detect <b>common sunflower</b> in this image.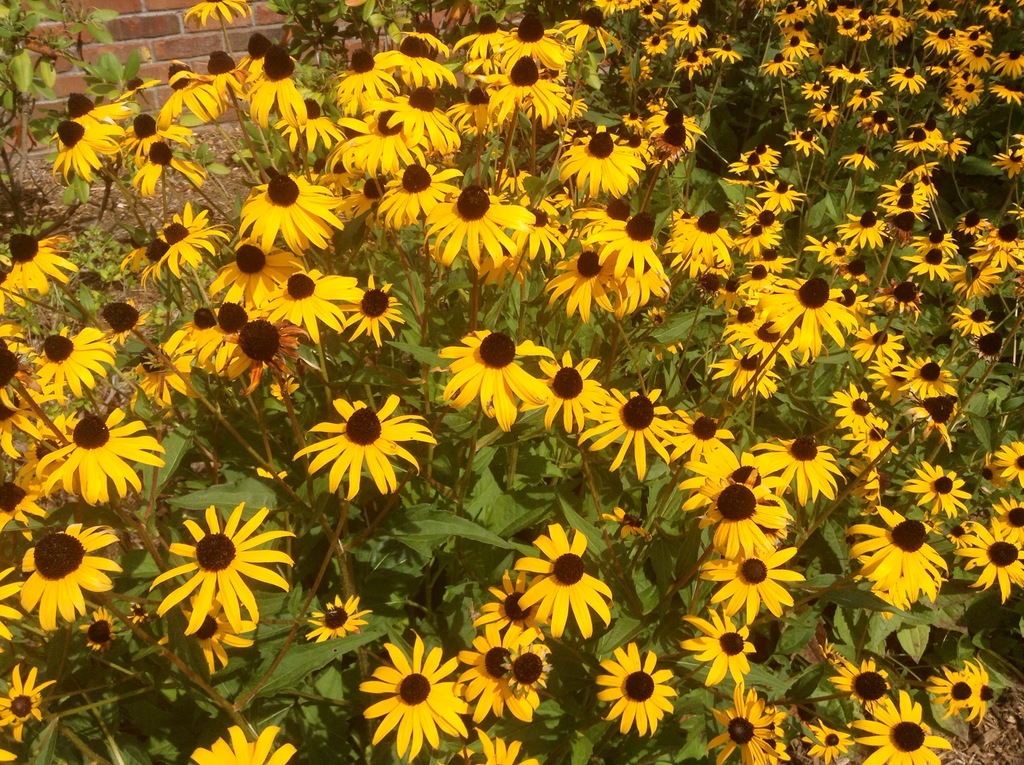
Detection: box(52, 94, 105, 184).
